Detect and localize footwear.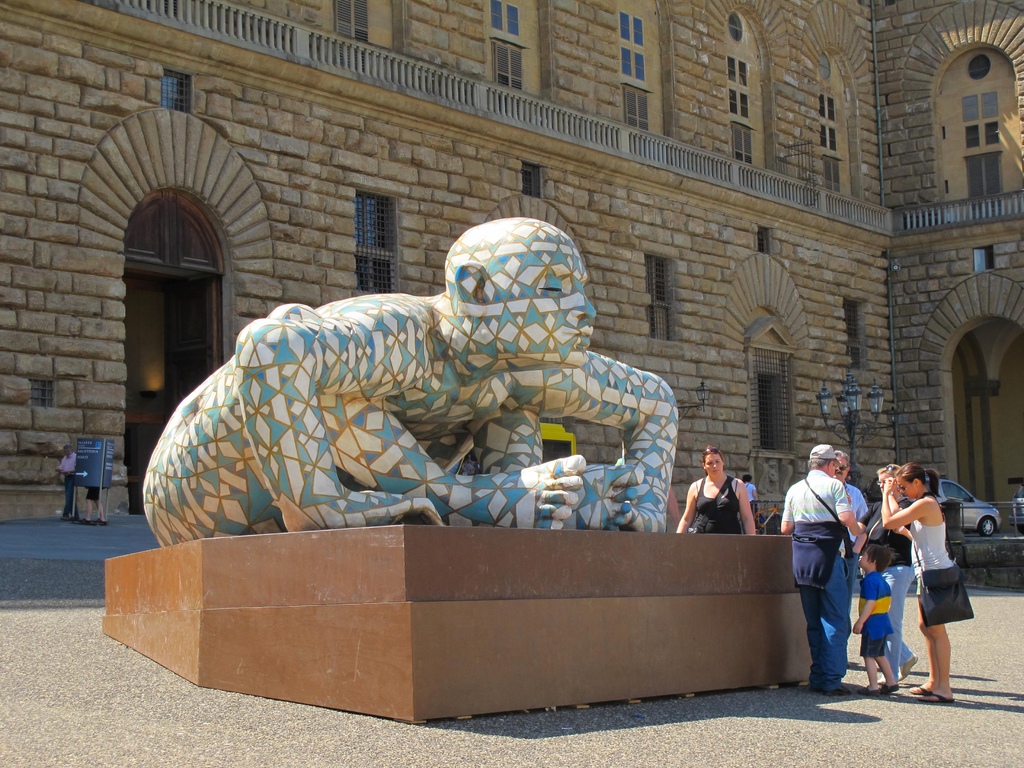
Localized at [left=887, top=682, right=898, bottom=694].
